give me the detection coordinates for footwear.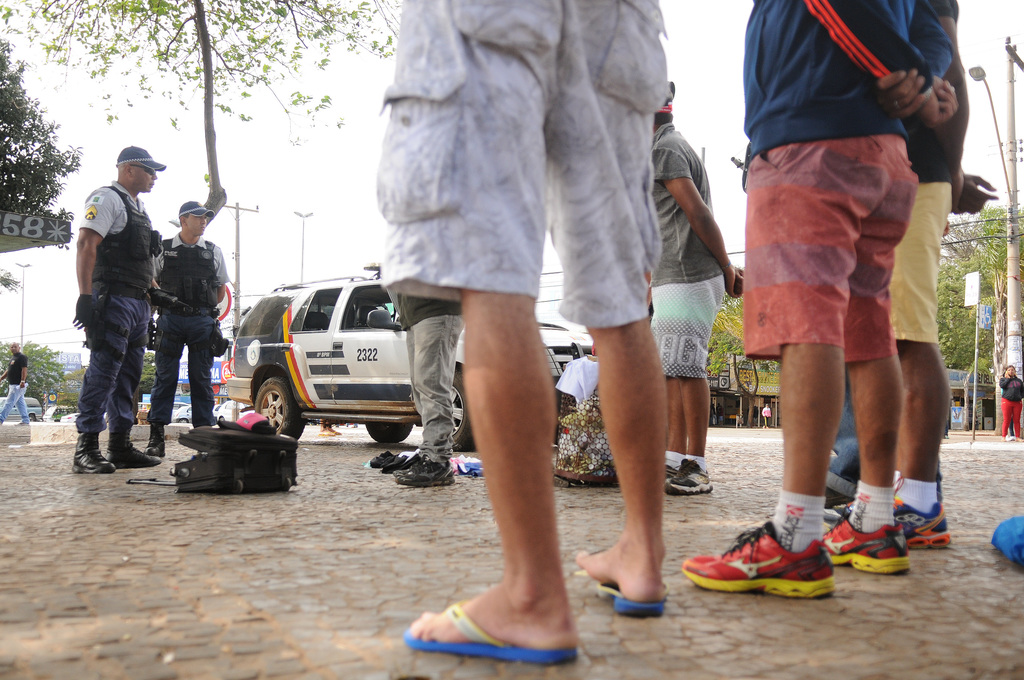
<box>901,503,952,558</box>.
